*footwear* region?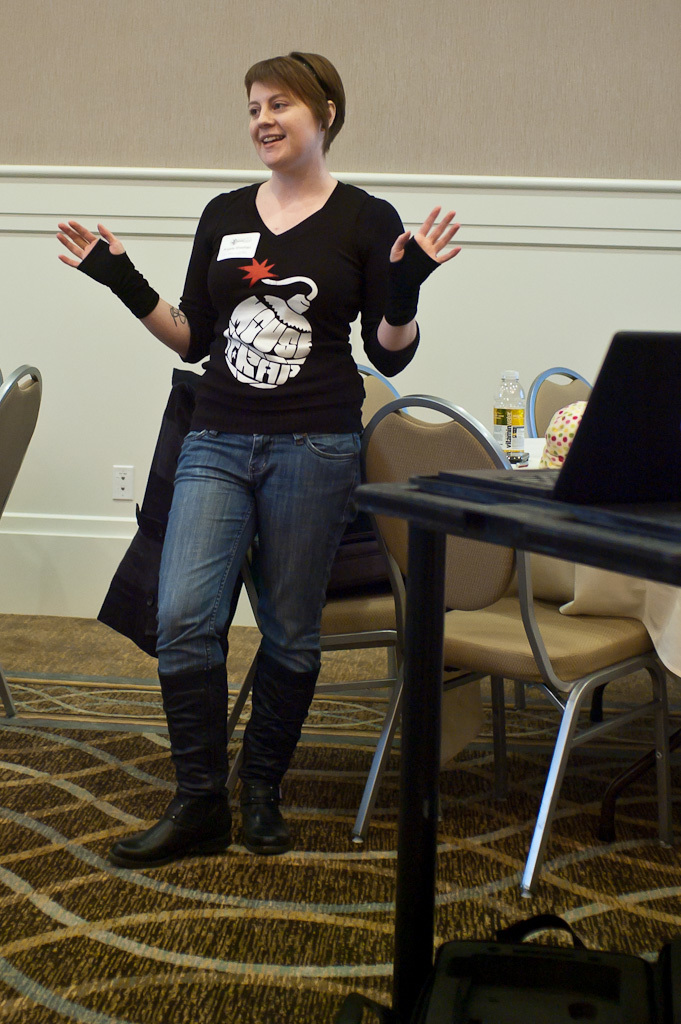
box=[108, 673, 231, 868]
